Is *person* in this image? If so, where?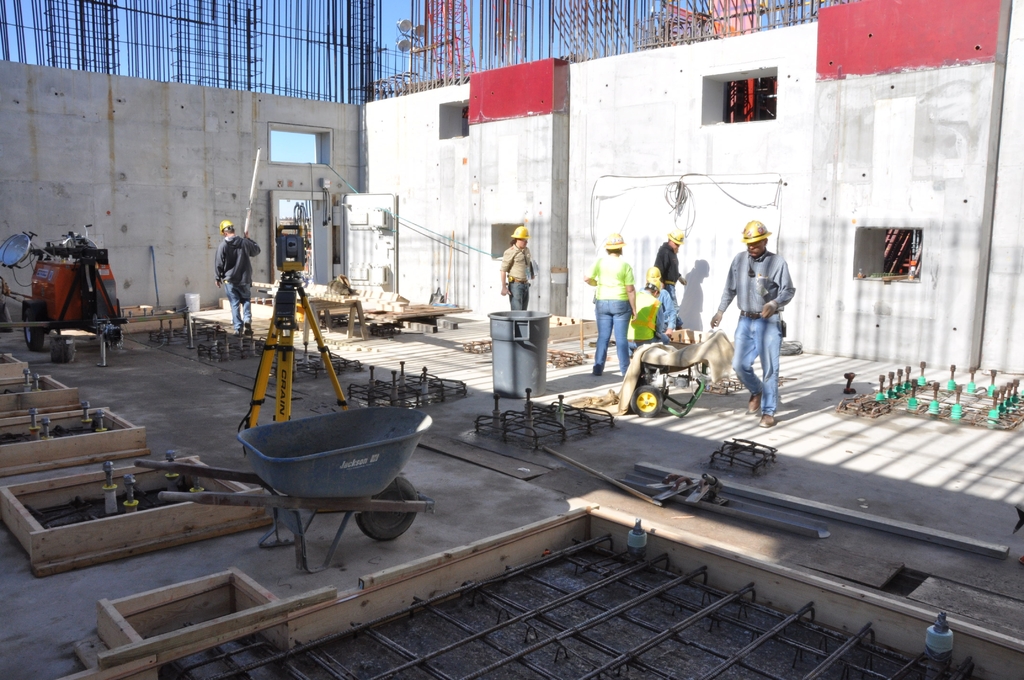
Yes, at bbox=(712, 222, 791, 428).
